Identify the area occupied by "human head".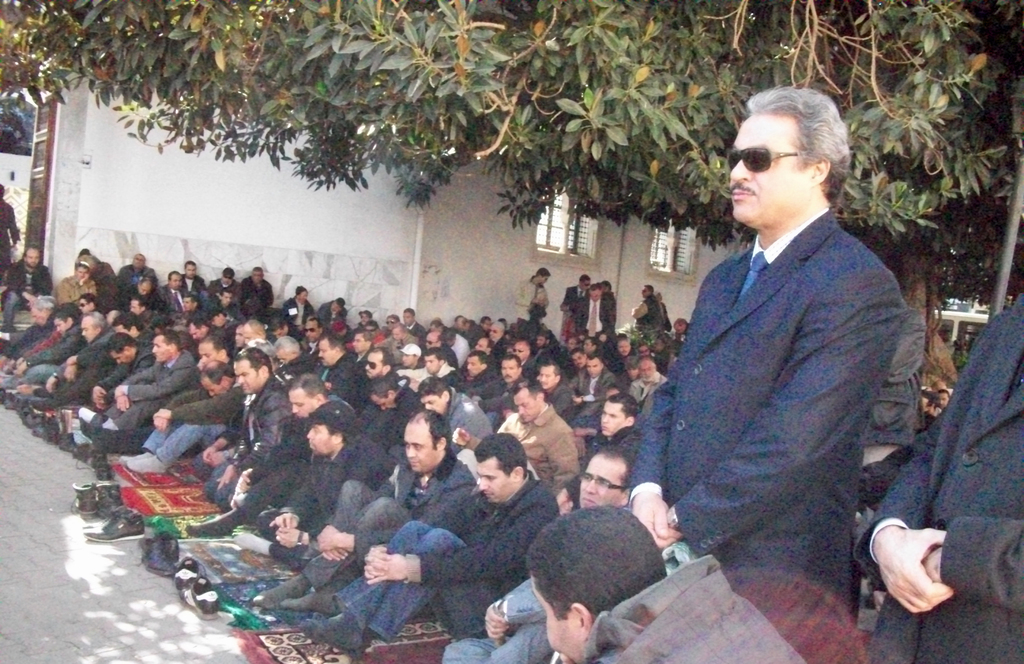
Area: Rect(588, 284, 604, 302).
